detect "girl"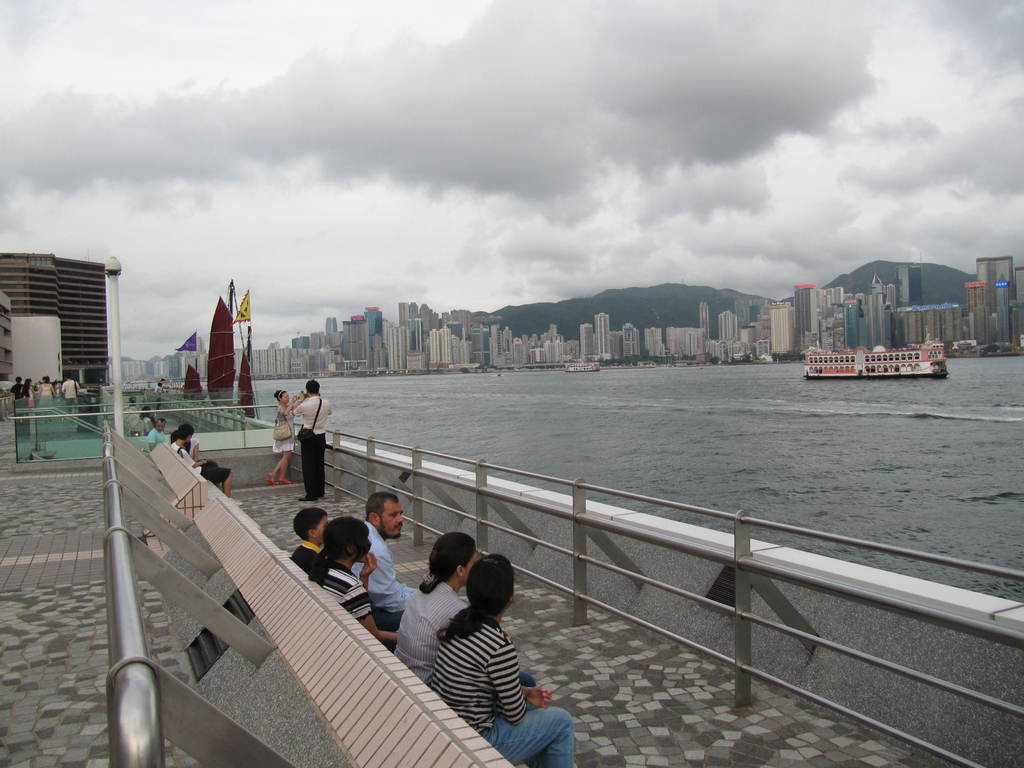
pyautogui.locateOnScreen(34, 376, 56, 423)
